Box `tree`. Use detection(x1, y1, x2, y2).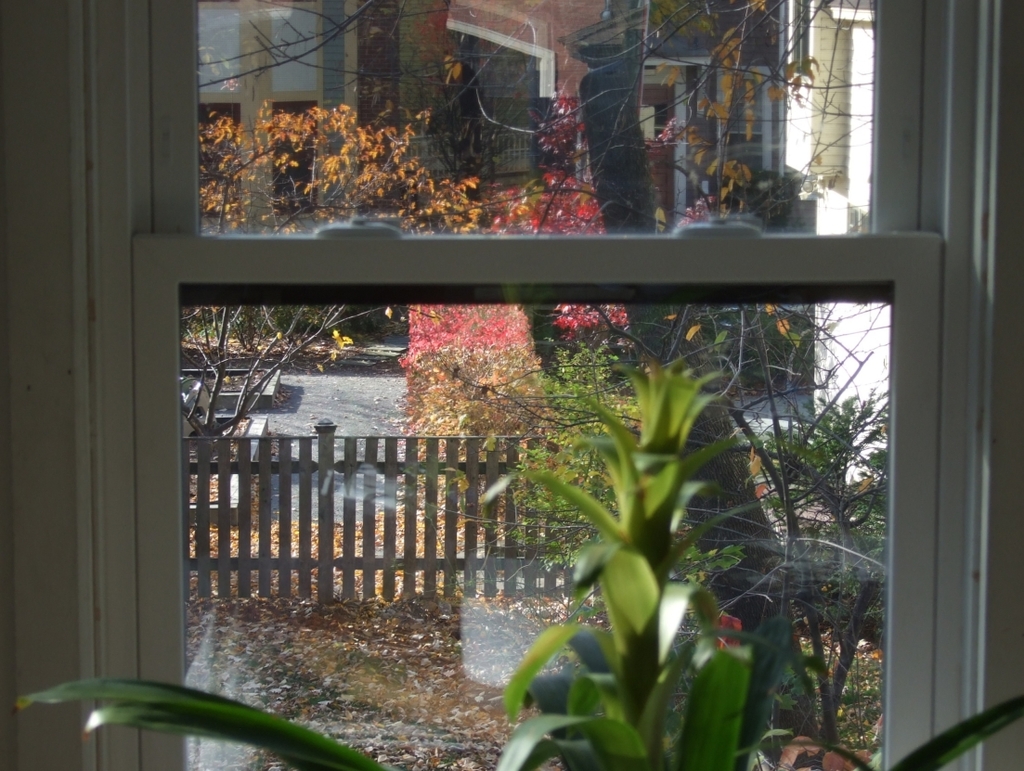
detection(183, 85, 496, 463).
